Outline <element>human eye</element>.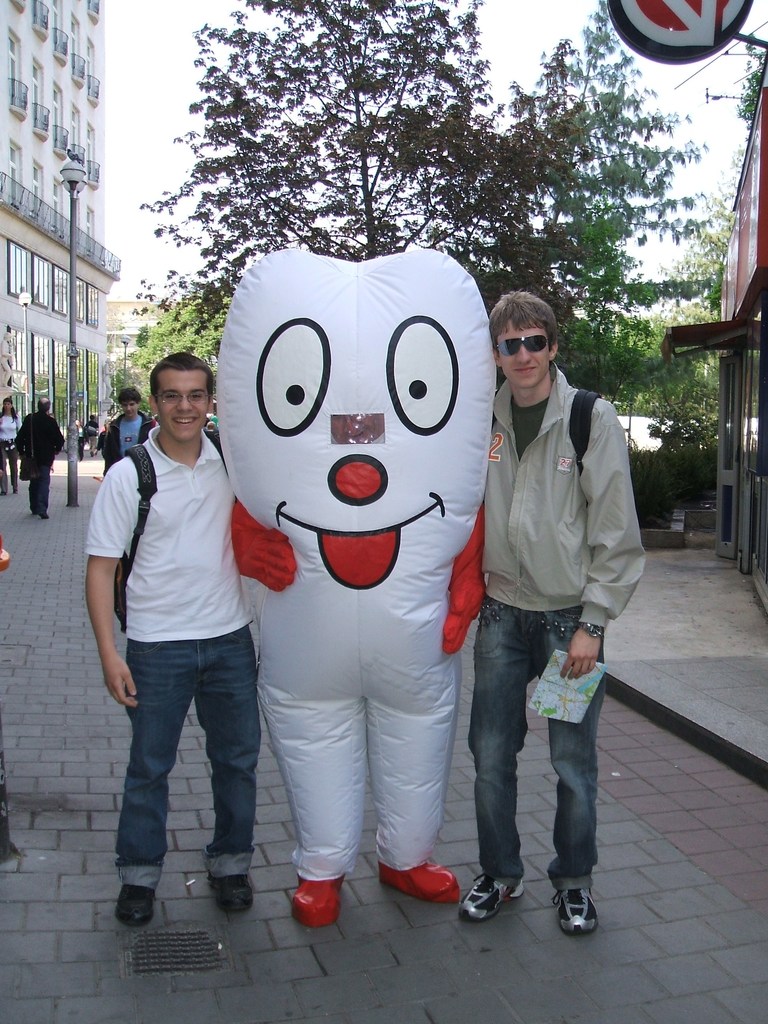
Outline: 189/394/203/402.
